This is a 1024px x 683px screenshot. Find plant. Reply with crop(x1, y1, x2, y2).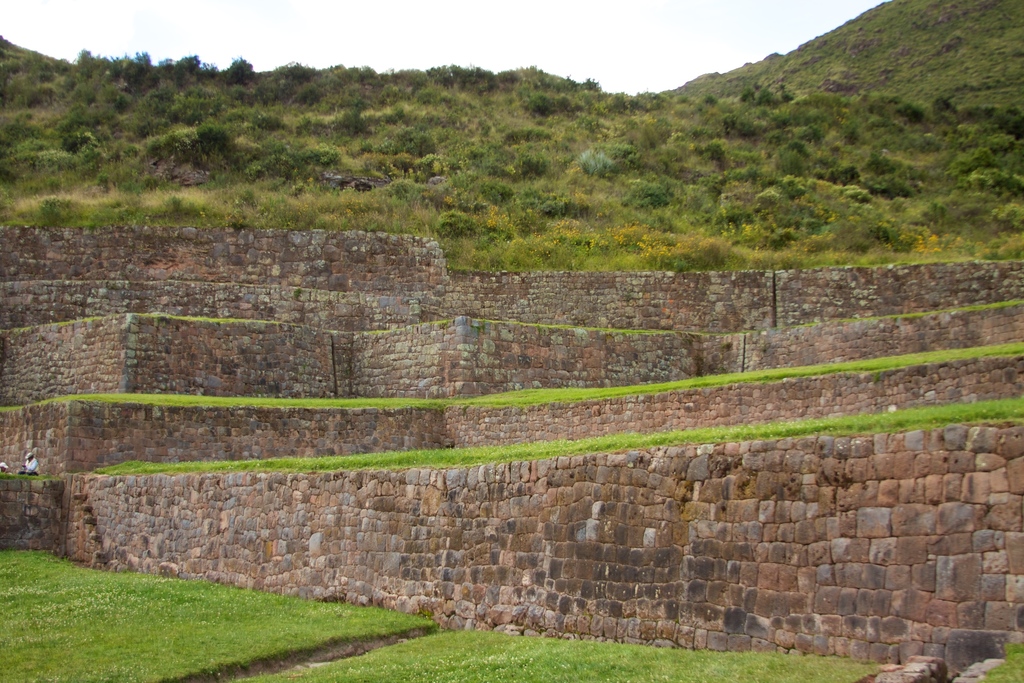
crop(224, 183, 340, 243).
